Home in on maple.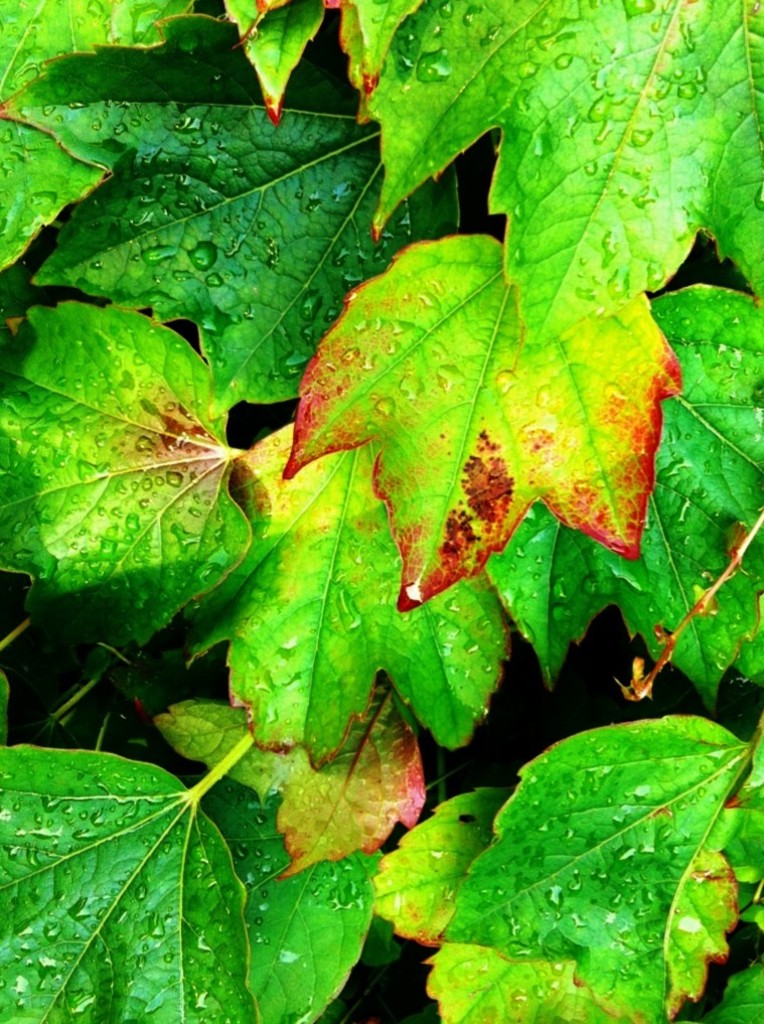
Homed in at crop(0, 736, 261, 1023).
